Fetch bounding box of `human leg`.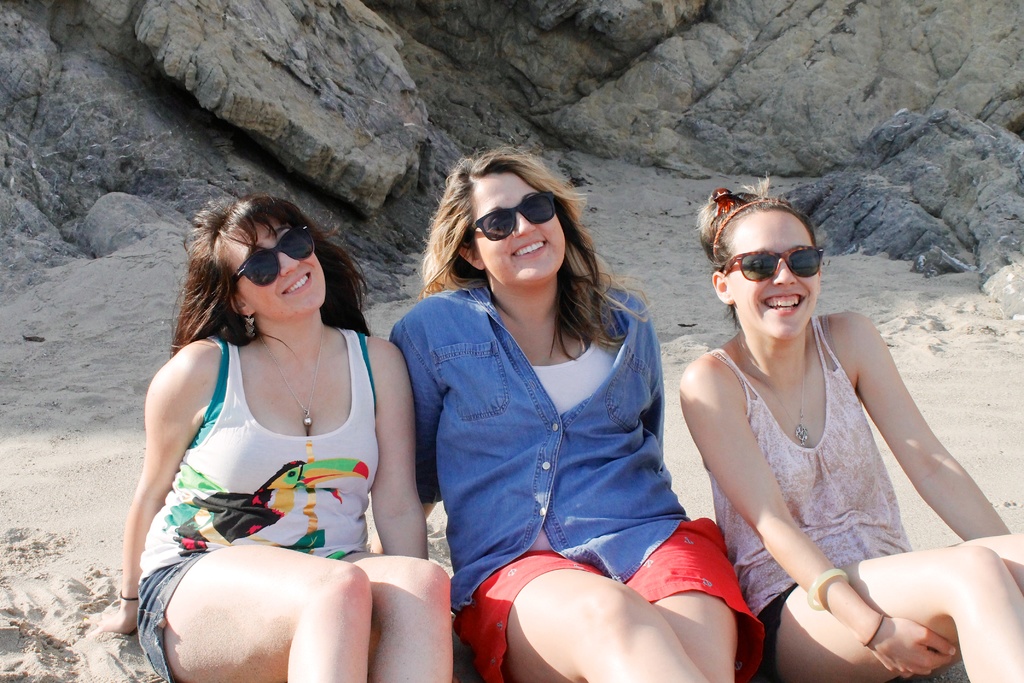
Bbox: 637 522 748 682.
